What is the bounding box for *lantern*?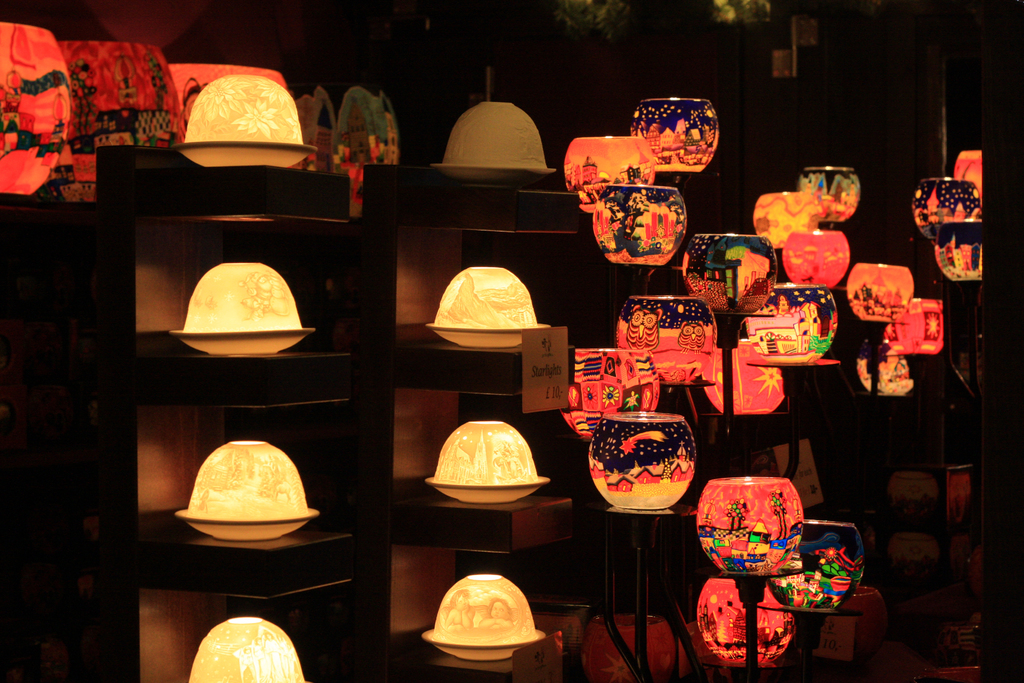
{"x1": 746, "y1": 285, "x2": 840, "y2": 360}.
